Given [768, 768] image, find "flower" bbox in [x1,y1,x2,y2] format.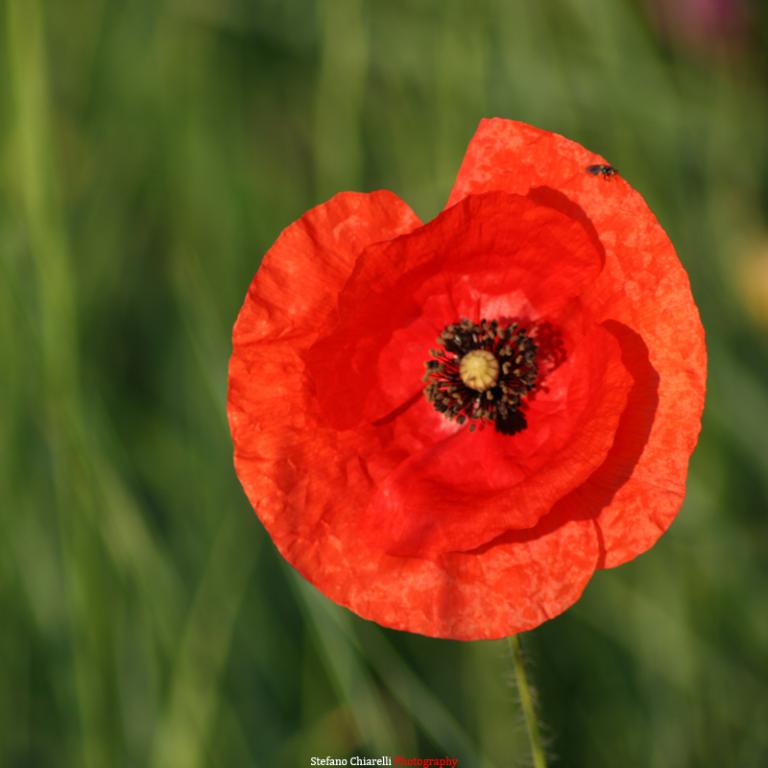
[228,117,708,640].
